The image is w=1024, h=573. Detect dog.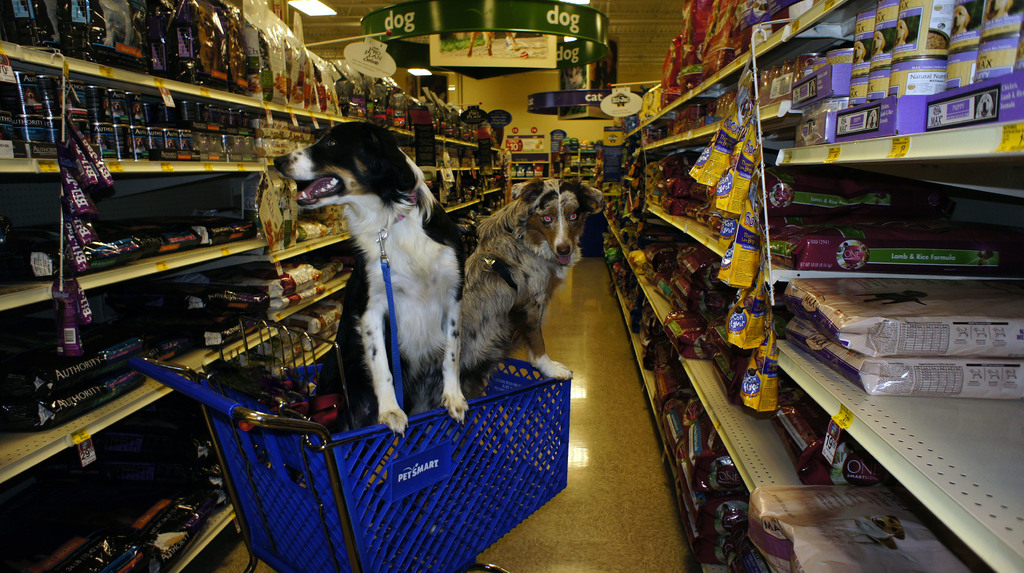
Detection: crop(271, 121, 470, 480).
